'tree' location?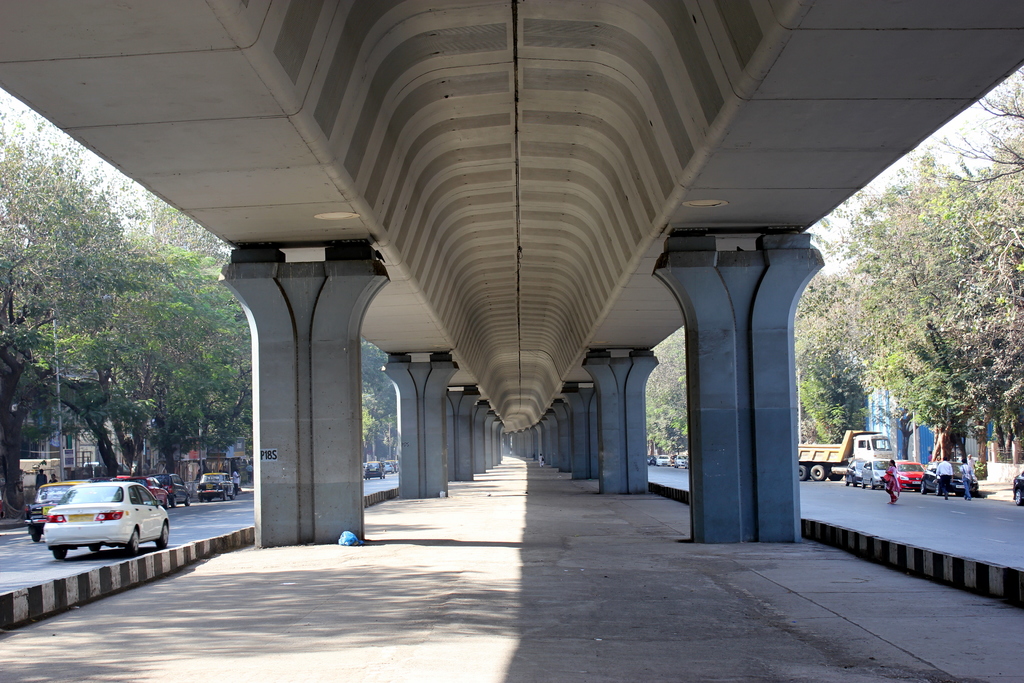
x1=355, y1=345, x2=401, y2=463
